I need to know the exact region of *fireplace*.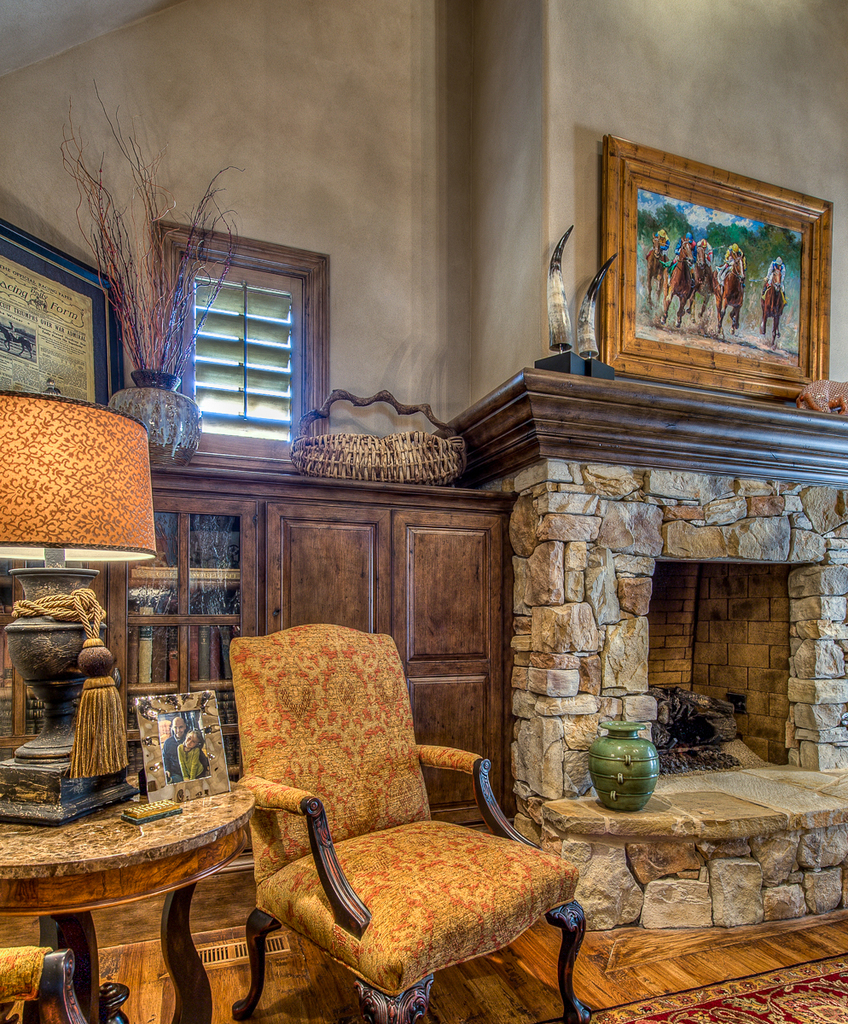
Region: bbox=(642, 562, 822, 771).
